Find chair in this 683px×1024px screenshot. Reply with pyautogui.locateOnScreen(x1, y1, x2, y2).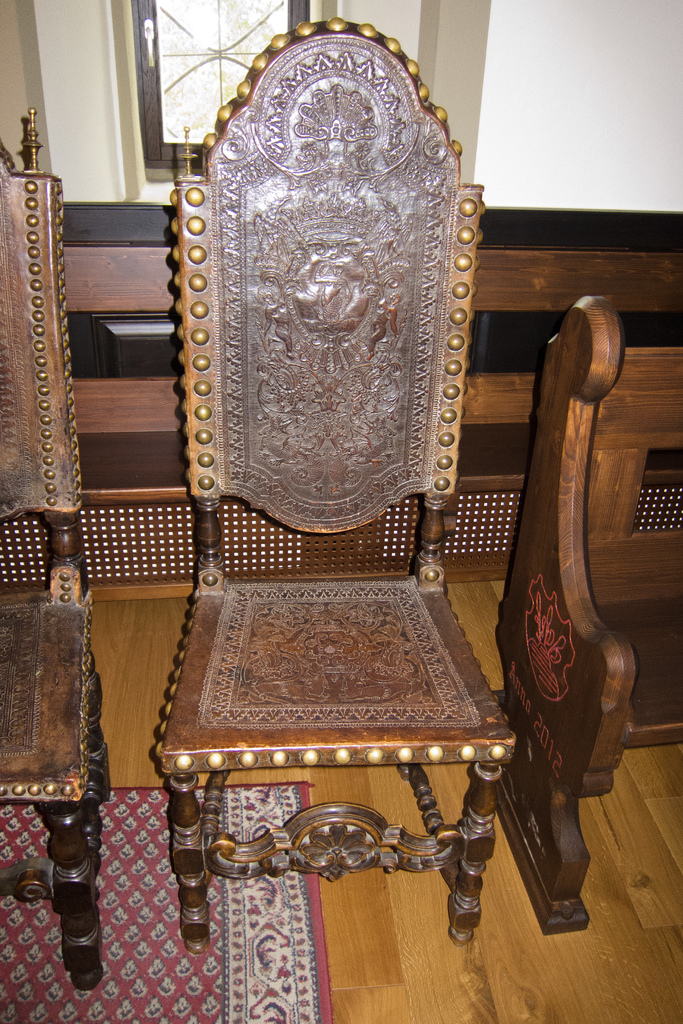
pyautogui.locateOnScreen(0, 104, 119, 993).
